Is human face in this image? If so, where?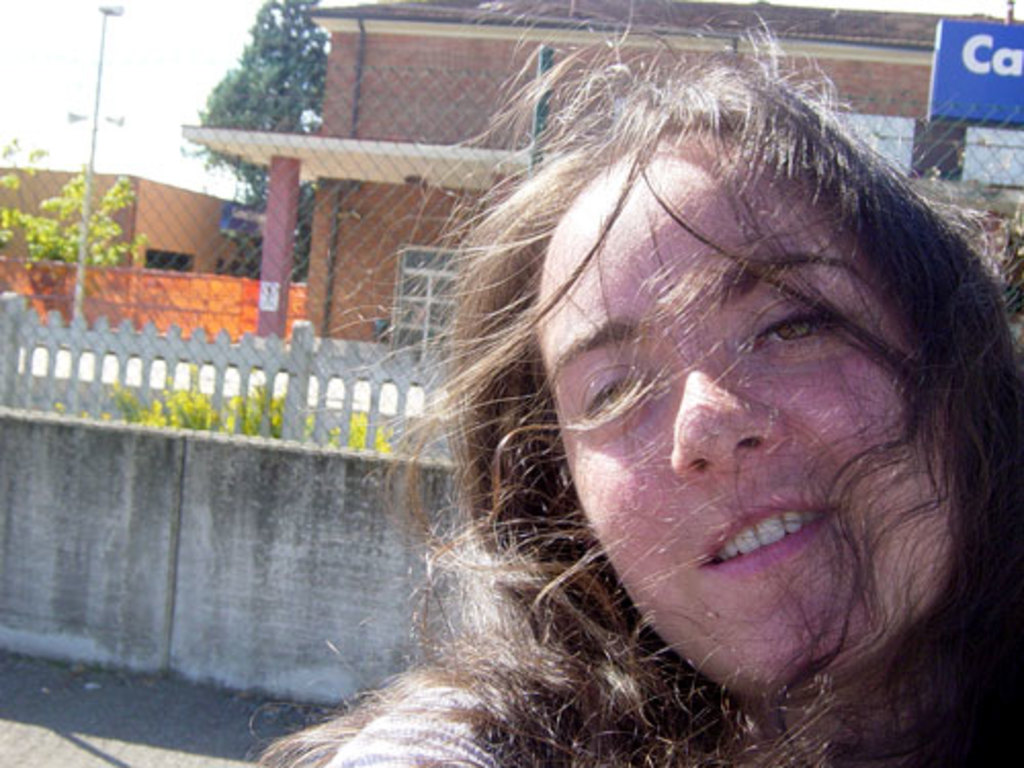
Yes, at <region>539, 145, 958, 690</region>.
